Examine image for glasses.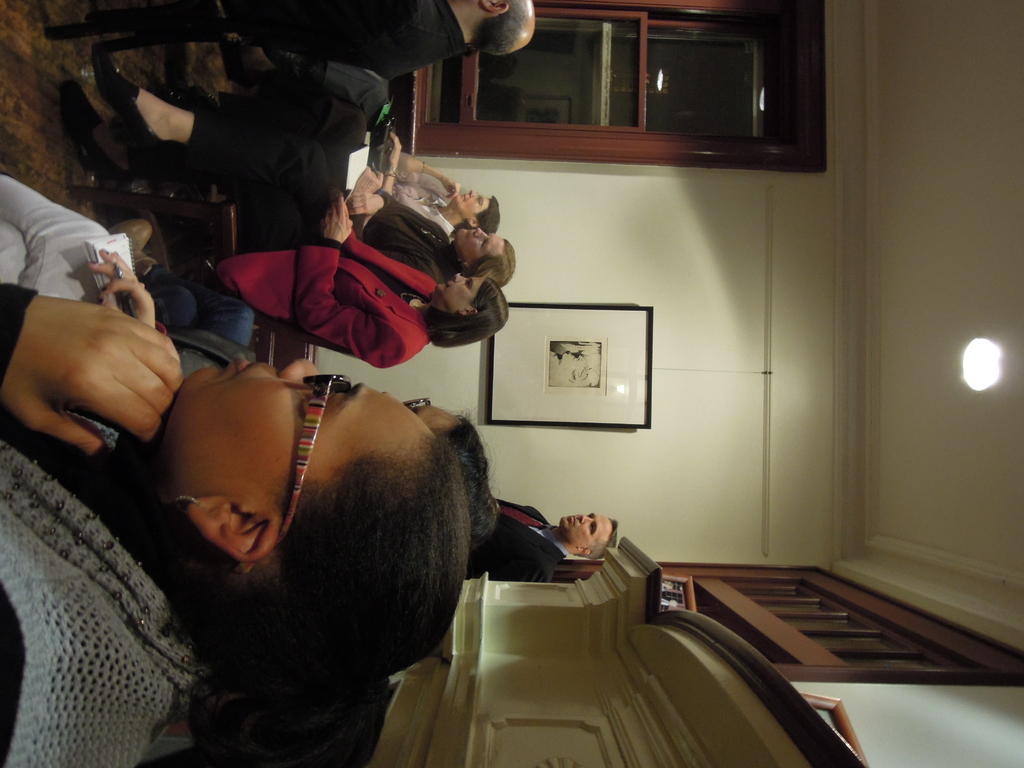
Examination result: (left=278, top=367, right=353, bottom=541).
